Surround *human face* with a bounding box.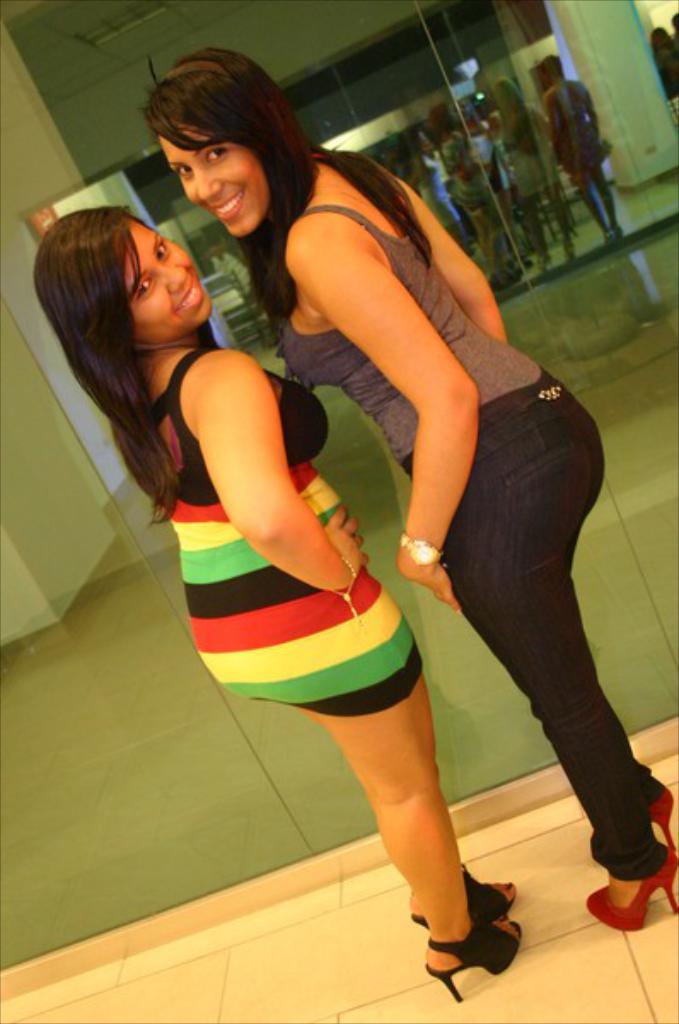
<box>159,123,270,239</box>.
